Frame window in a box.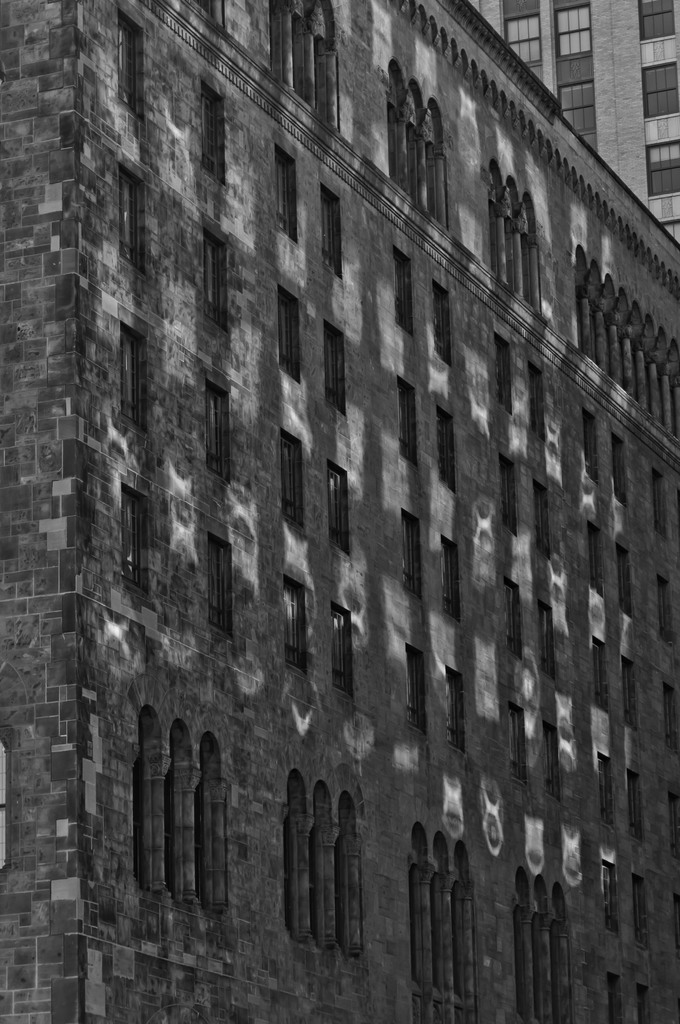
detection(329, 600, 353, 698).
